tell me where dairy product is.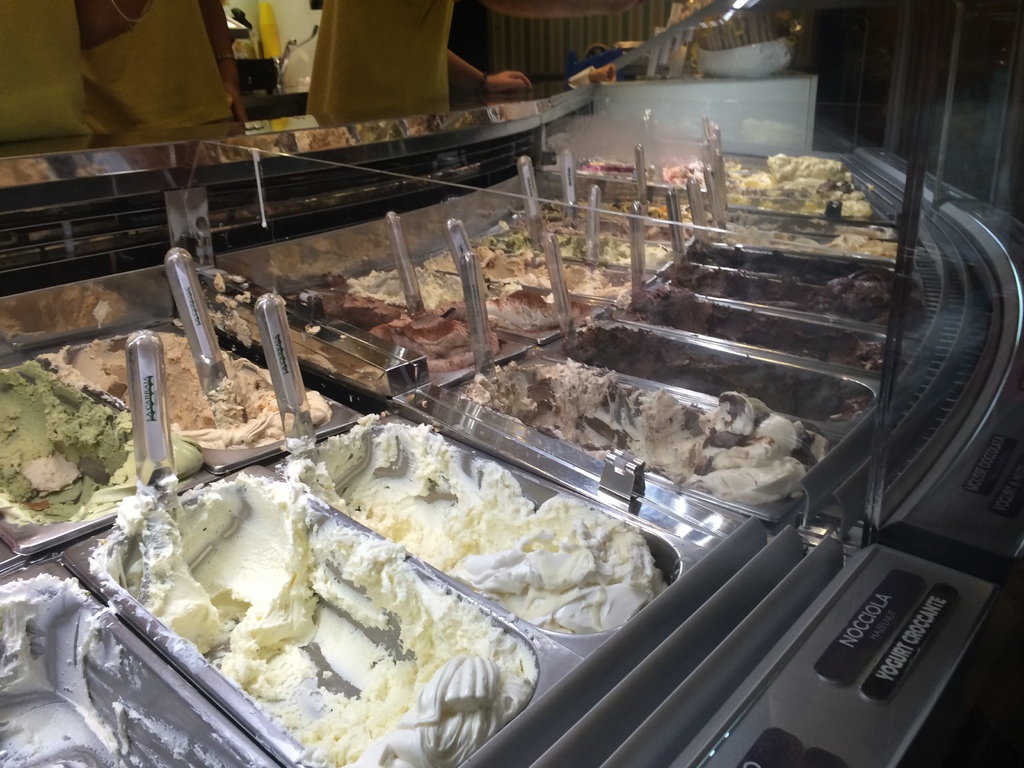
dairy product is at [left=474, top=376, right=809, bottom=504].
